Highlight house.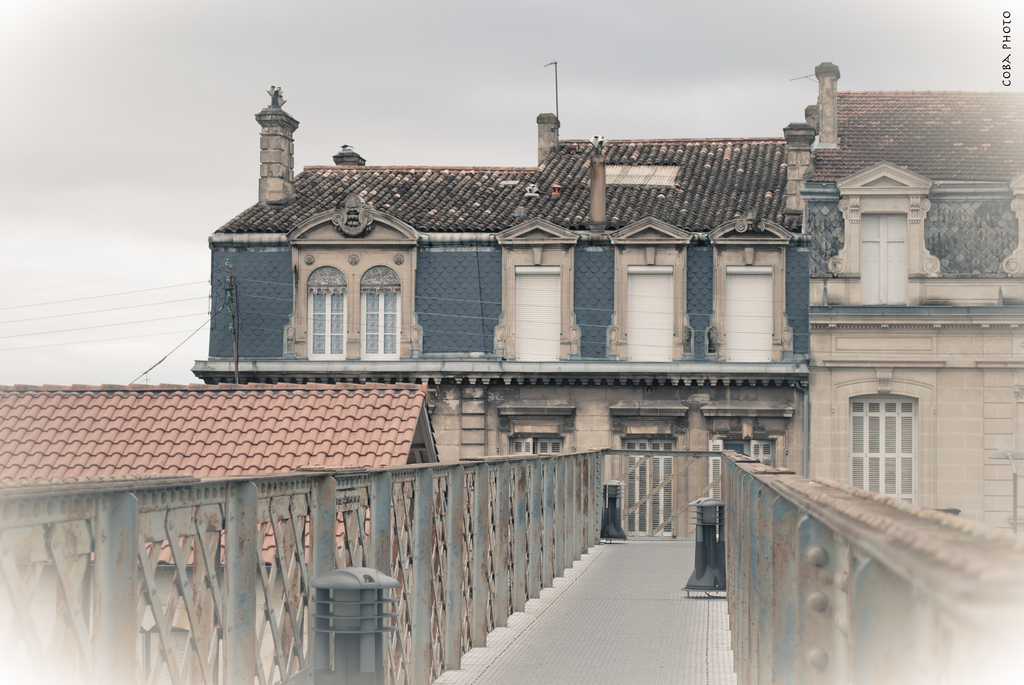
Highlighted region: left=780, top=62, right=1023, bottom=534.
